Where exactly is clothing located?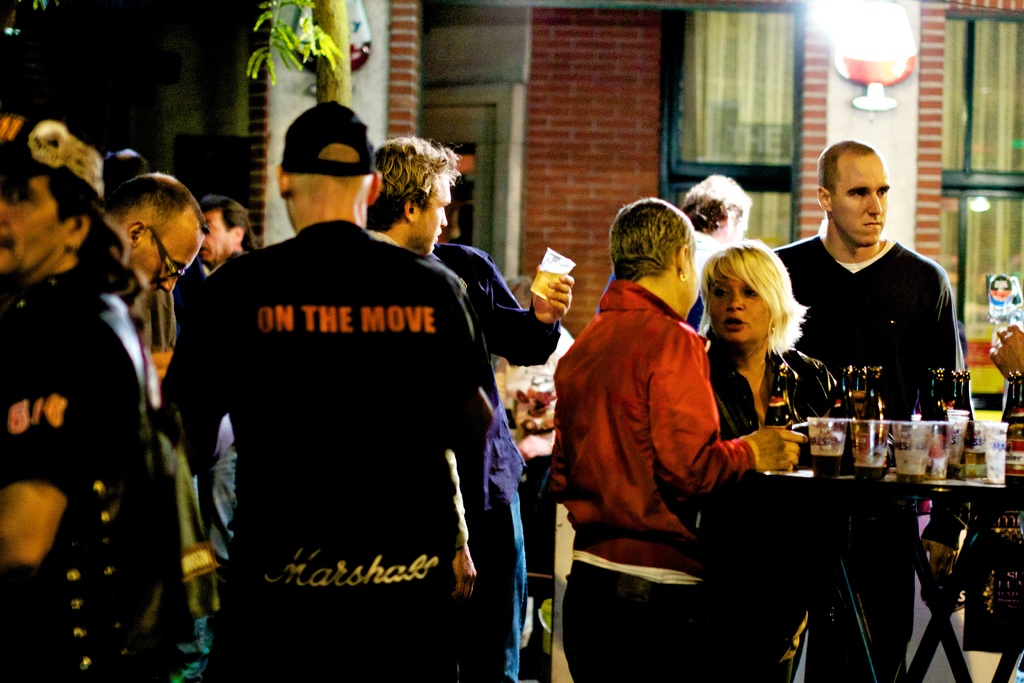
Its bounding box is x1=792, y1=200, x2=970, y2=682.
